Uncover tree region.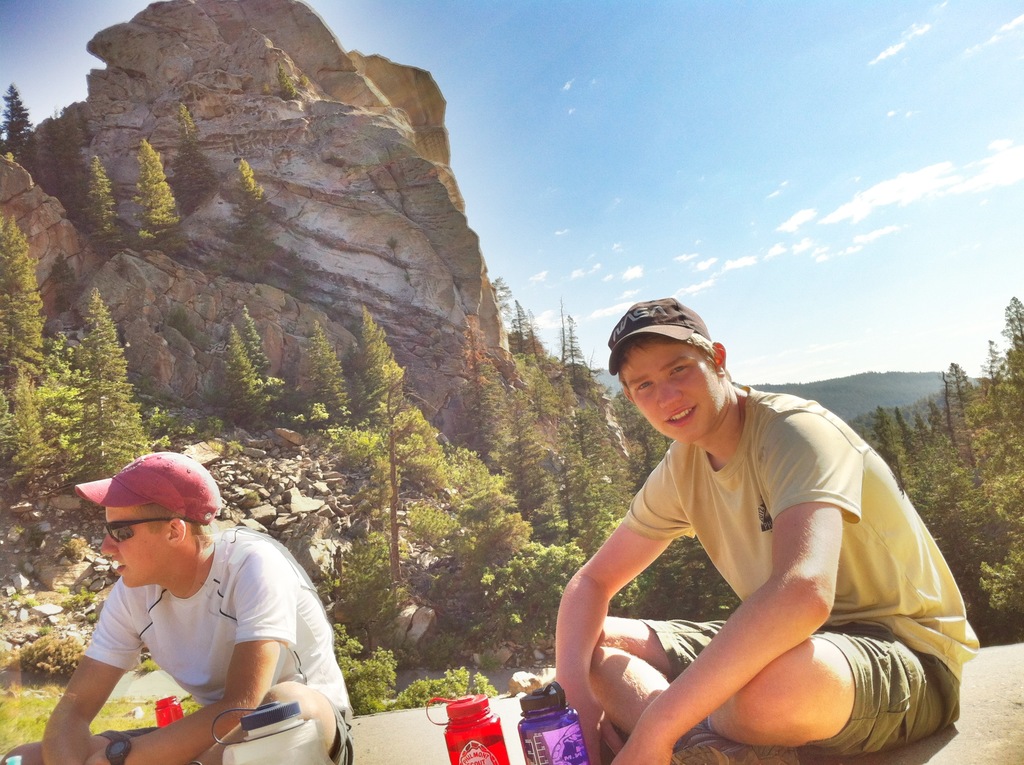
Uncovered: crop(8, 326, 90, 501).
